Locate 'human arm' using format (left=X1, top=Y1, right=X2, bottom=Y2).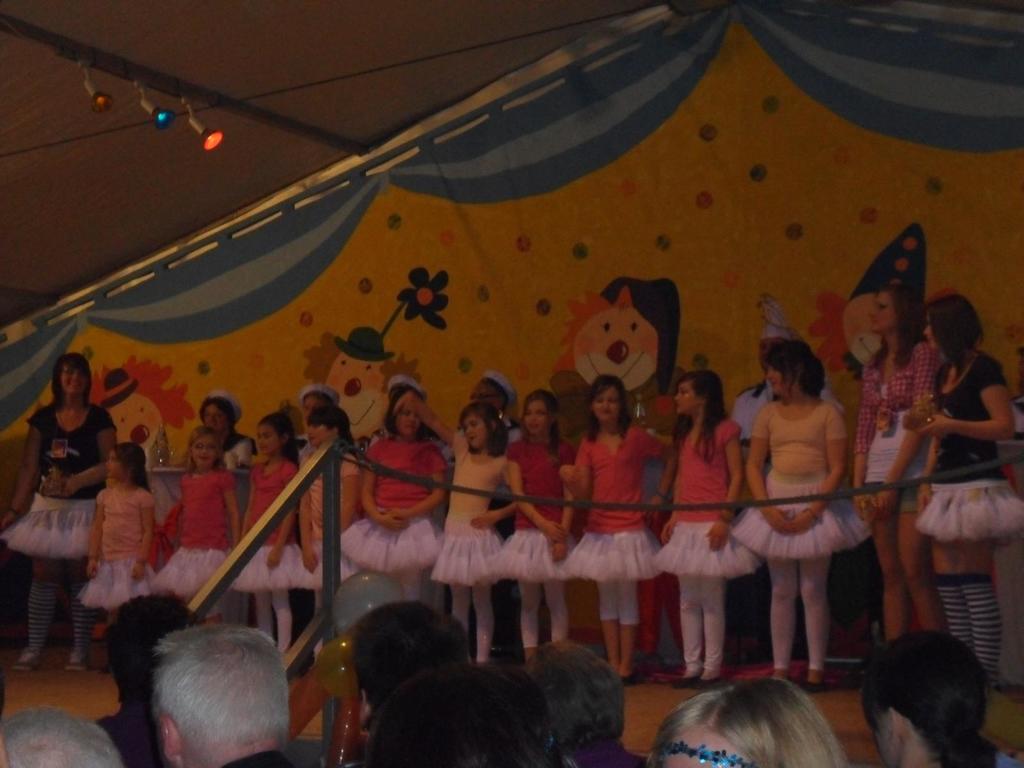
(left=0, top=425, right=40, bottom=525).
